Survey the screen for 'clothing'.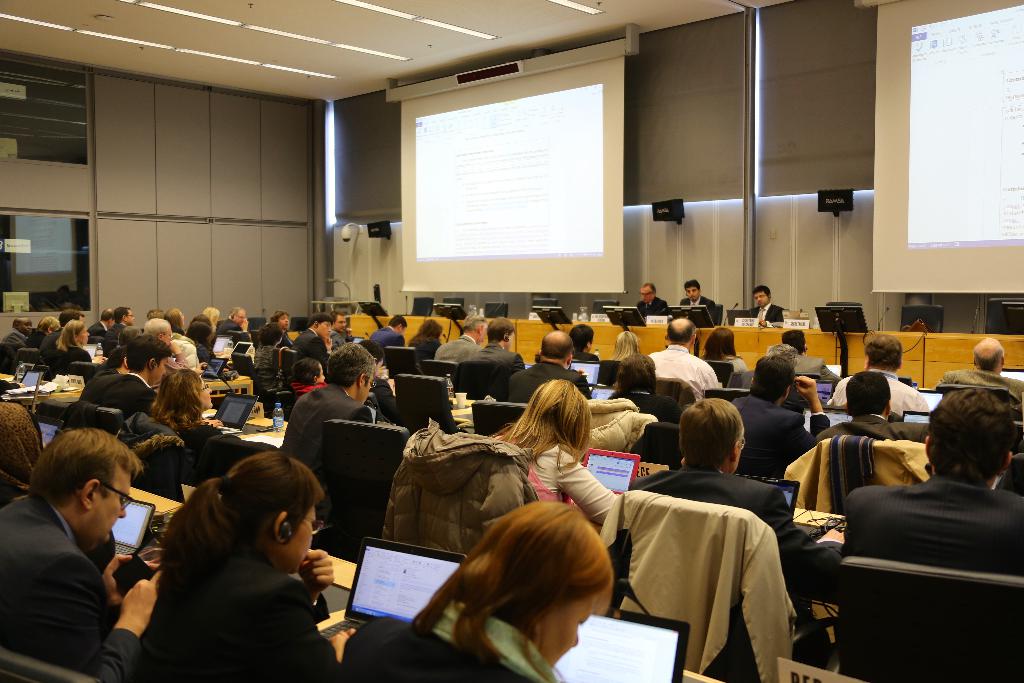
Survey found: box(632, 472, 843, 616).
